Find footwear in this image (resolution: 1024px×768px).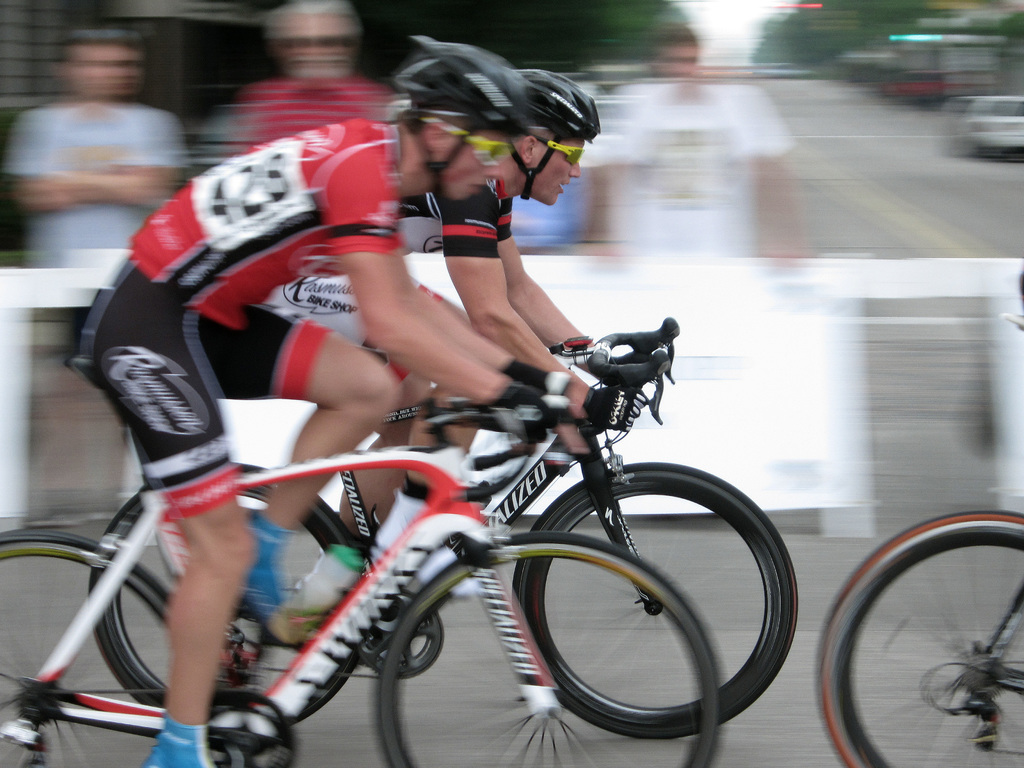
(left=243, top=540, right=291, bottom=644).
